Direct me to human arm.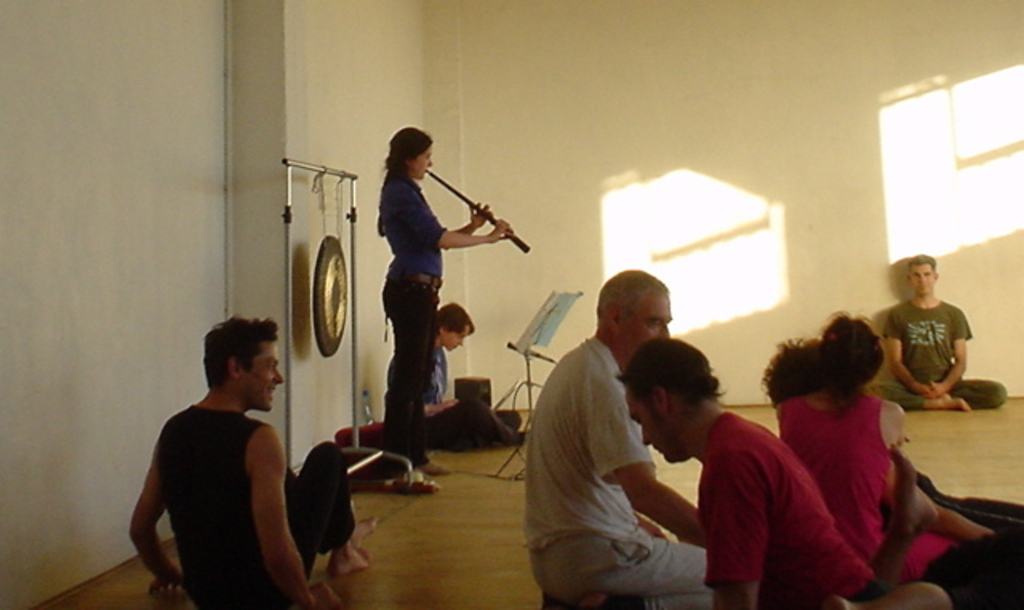
Direction: bbox(698, 447, 768, 608).
